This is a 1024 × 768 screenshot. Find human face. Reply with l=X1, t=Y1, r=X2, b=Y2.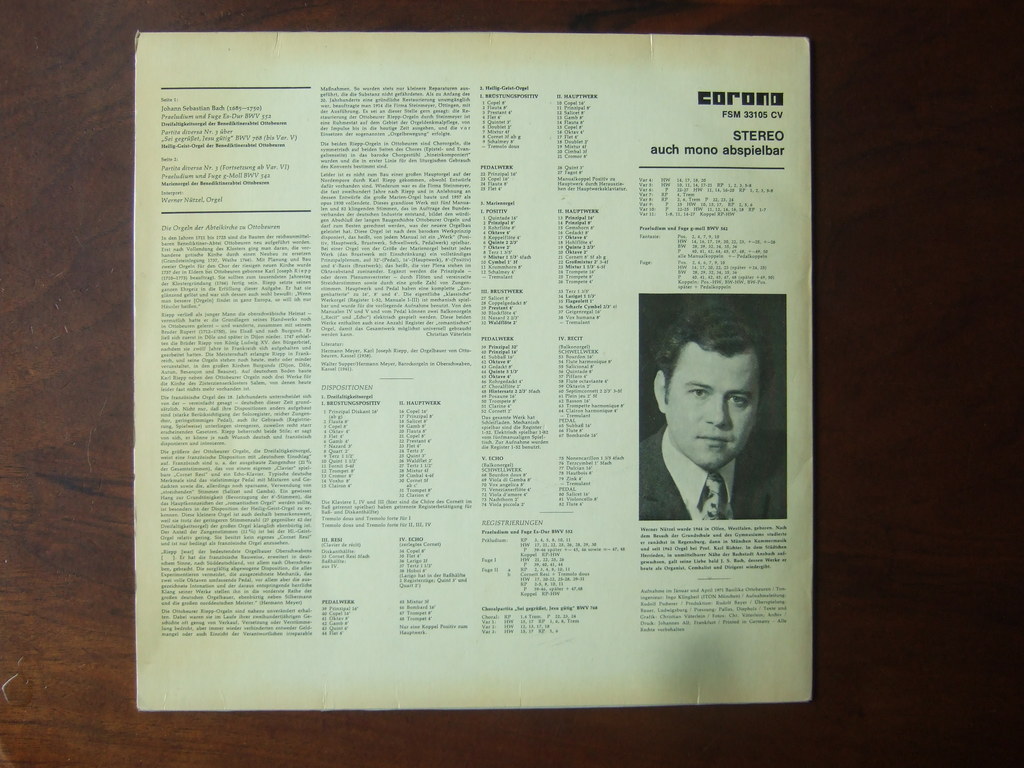
l=670, t=352, r=762, b=467.
